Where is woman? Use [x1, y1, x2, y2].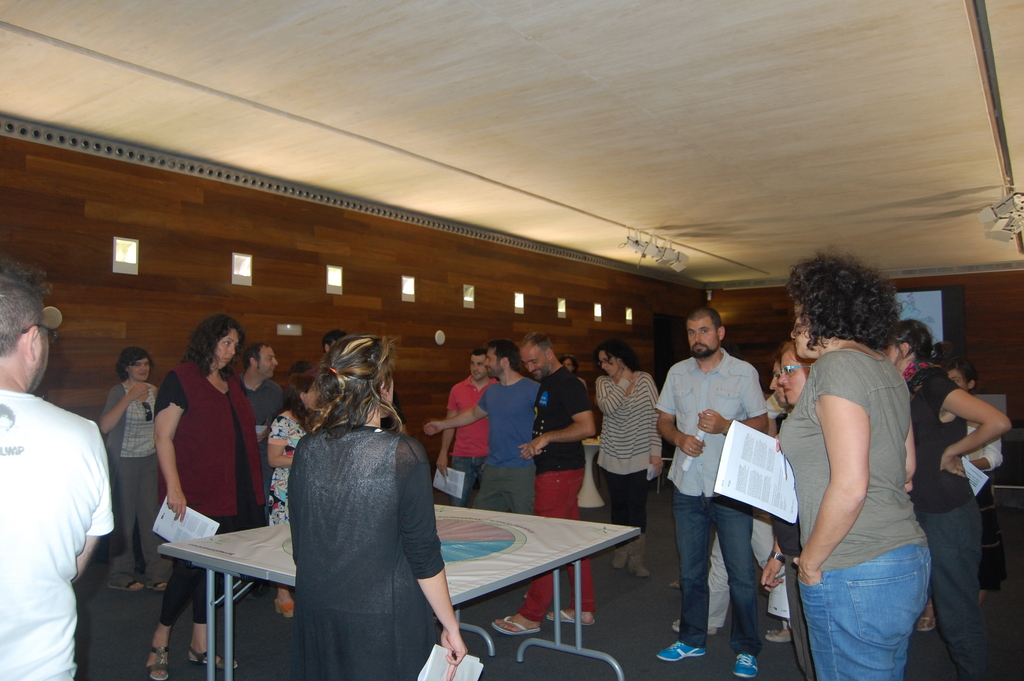
[593, 332, 666, 571].
